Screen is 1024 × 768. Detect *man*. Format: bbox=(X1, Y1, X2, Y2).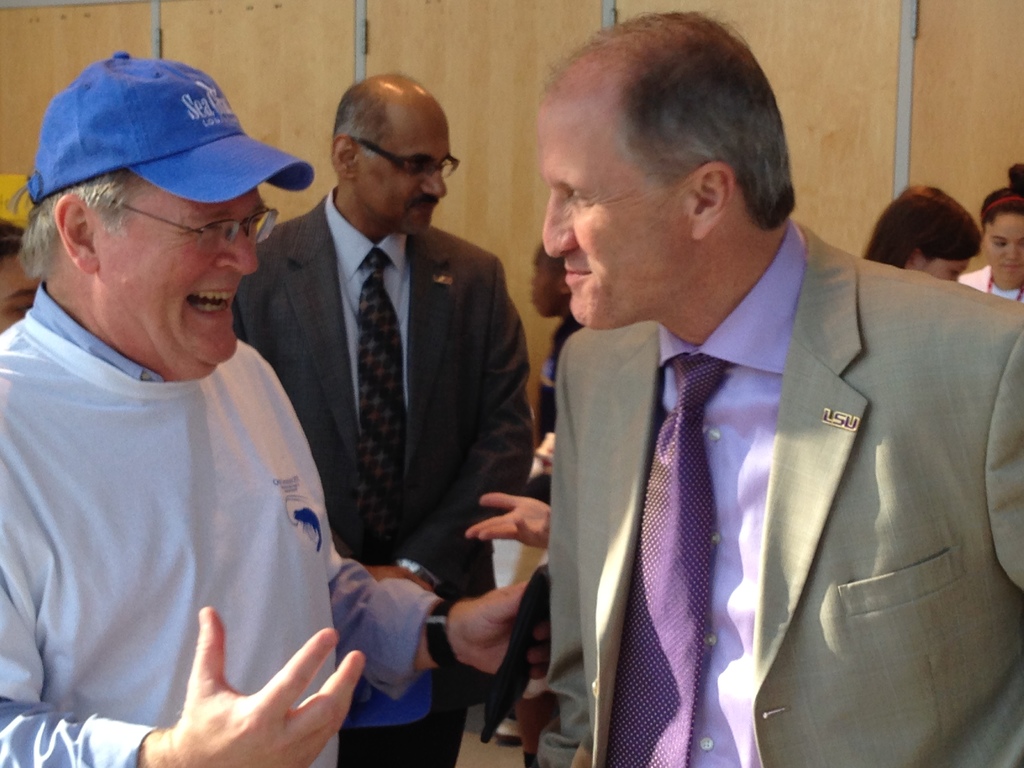
bbox=(230, 69, 535, 764).
